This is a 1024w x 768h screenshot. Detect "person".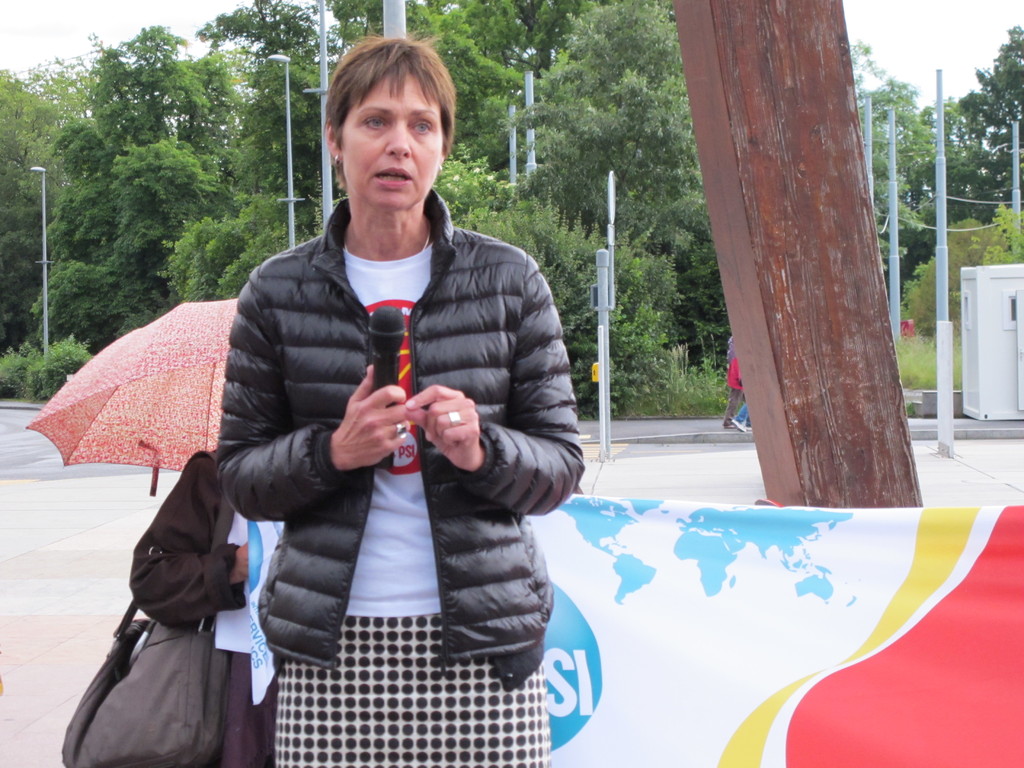
{"x1": 120, "y1": 429, "x2": 296, "y2": 767}.
